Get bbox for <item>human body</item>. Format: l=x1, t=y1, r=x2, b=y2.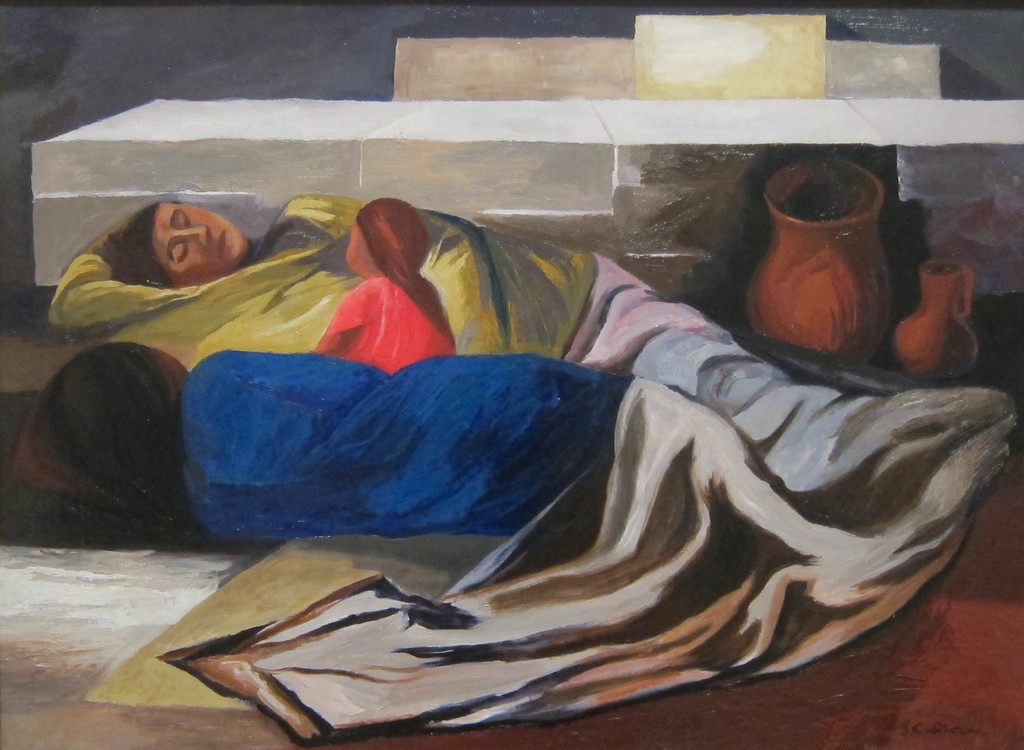
l=178, t=347, r=628, b=537.
